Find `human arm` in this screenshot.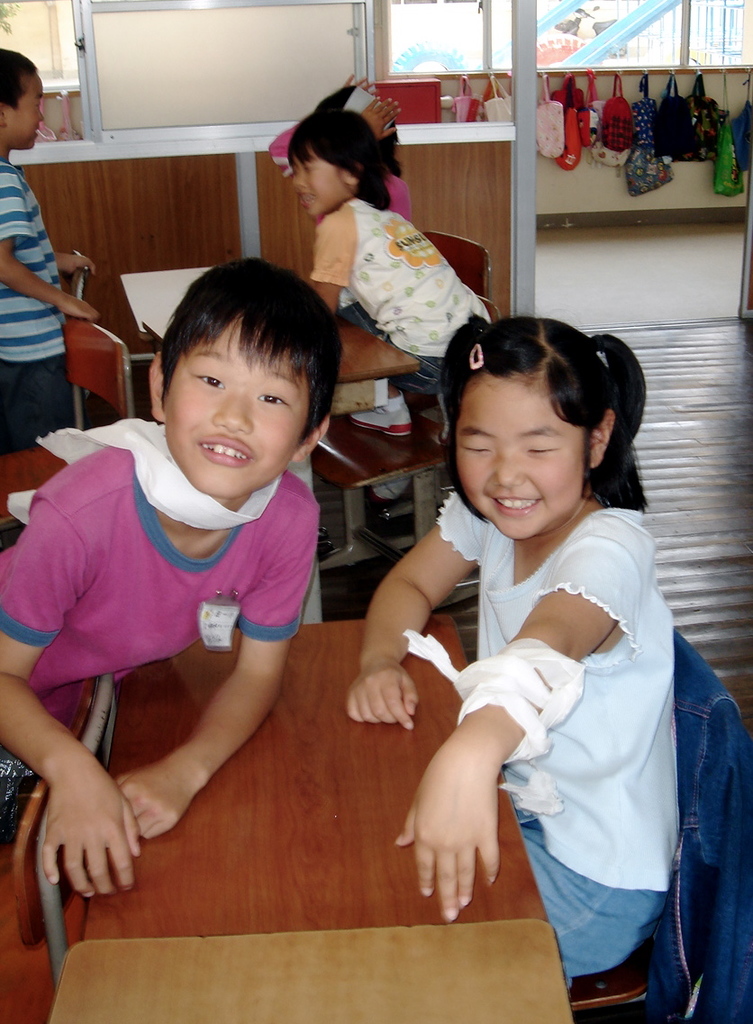
The bounding box for `human arm` is (338, 491, 514, 739).
